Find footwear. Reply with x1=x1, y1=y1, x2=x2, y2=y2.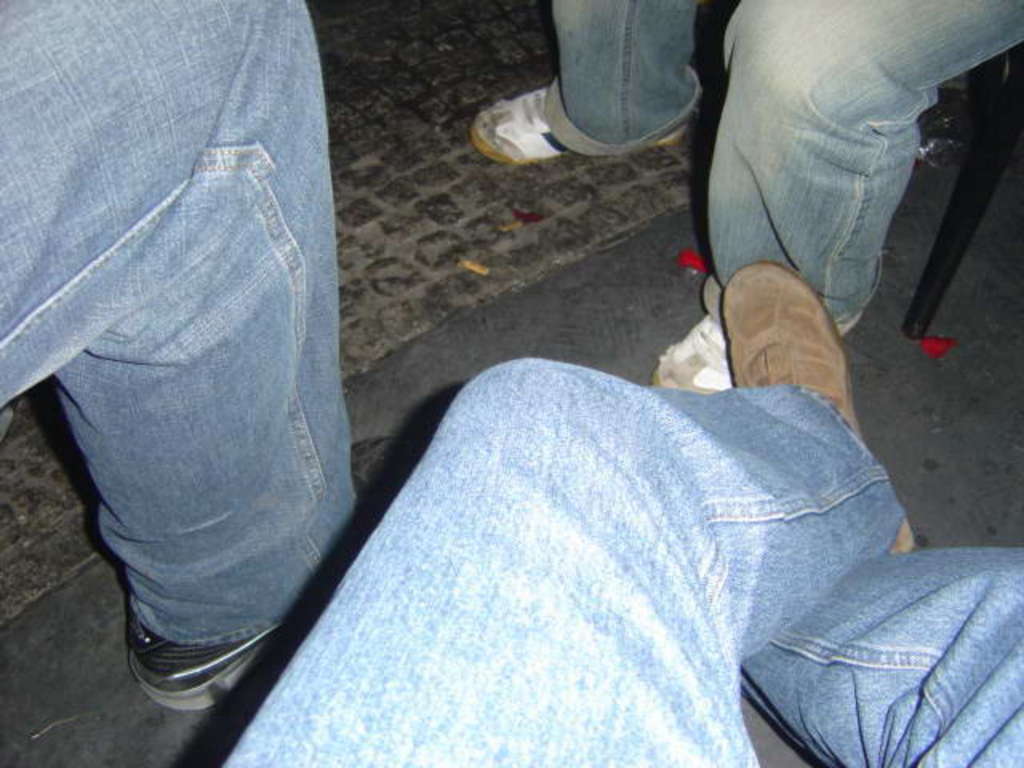
x1=722, y1=258, x2=914, y2=555.
